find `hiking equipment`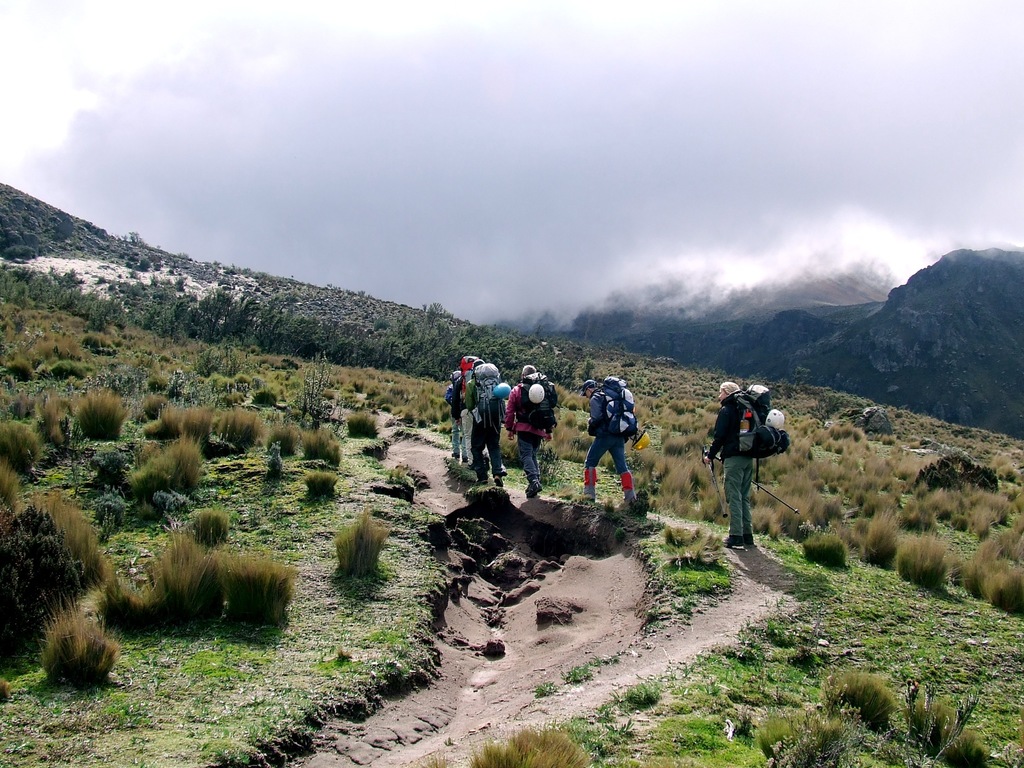
{"left": 589, "top": 376, "right": 634, "bottom": 449}
